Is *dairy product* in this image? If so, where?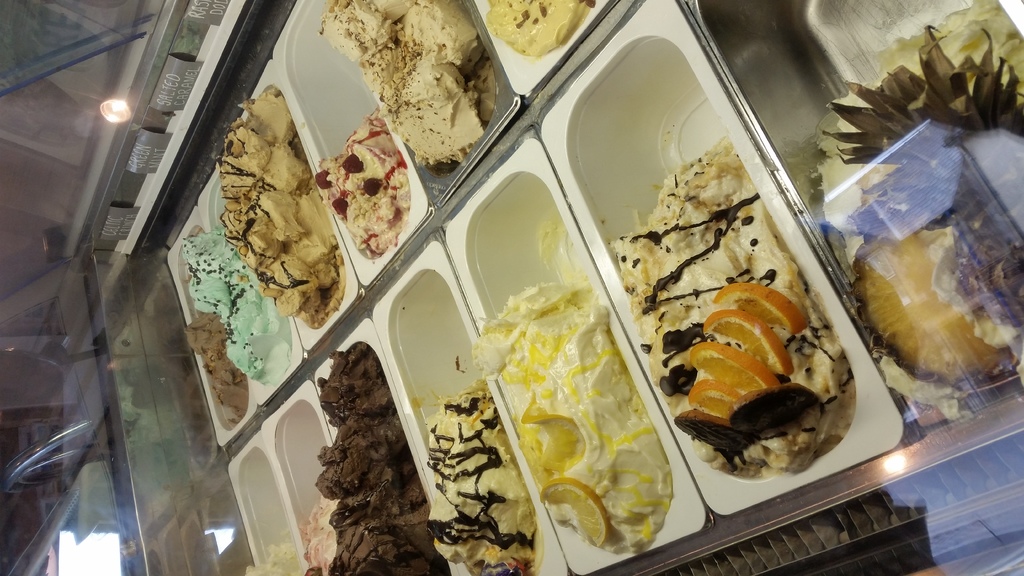
Yes, at 320 342 452 575.
